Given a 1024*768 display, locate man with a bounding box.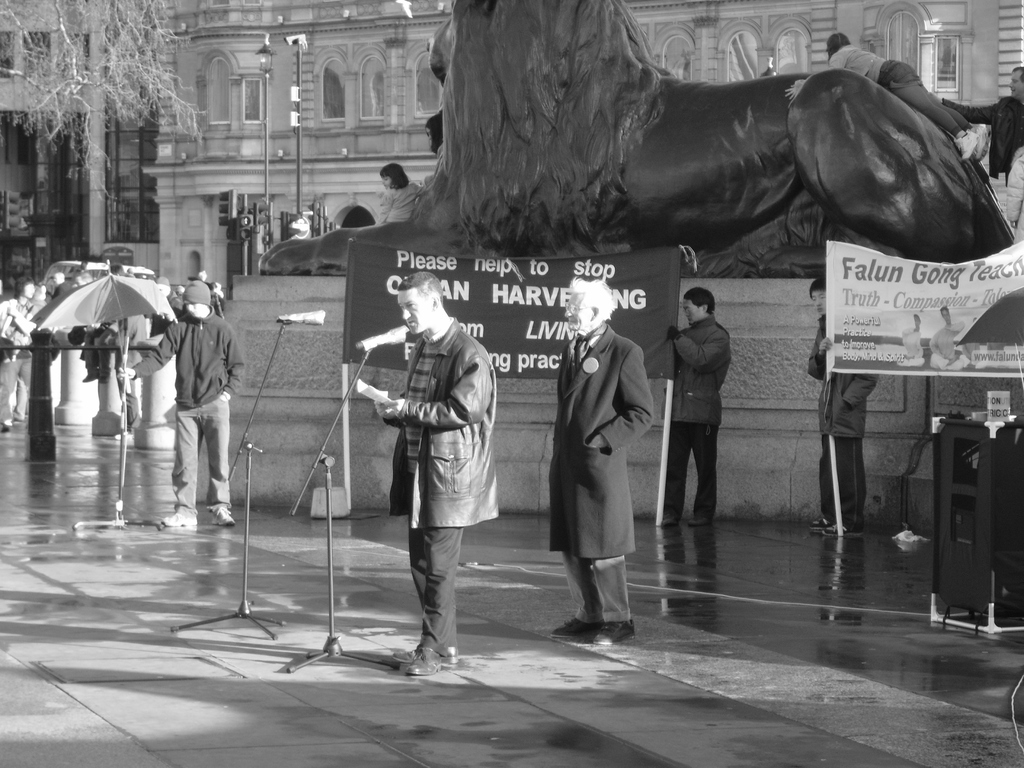
Located: 367, 263, 499, 686.
